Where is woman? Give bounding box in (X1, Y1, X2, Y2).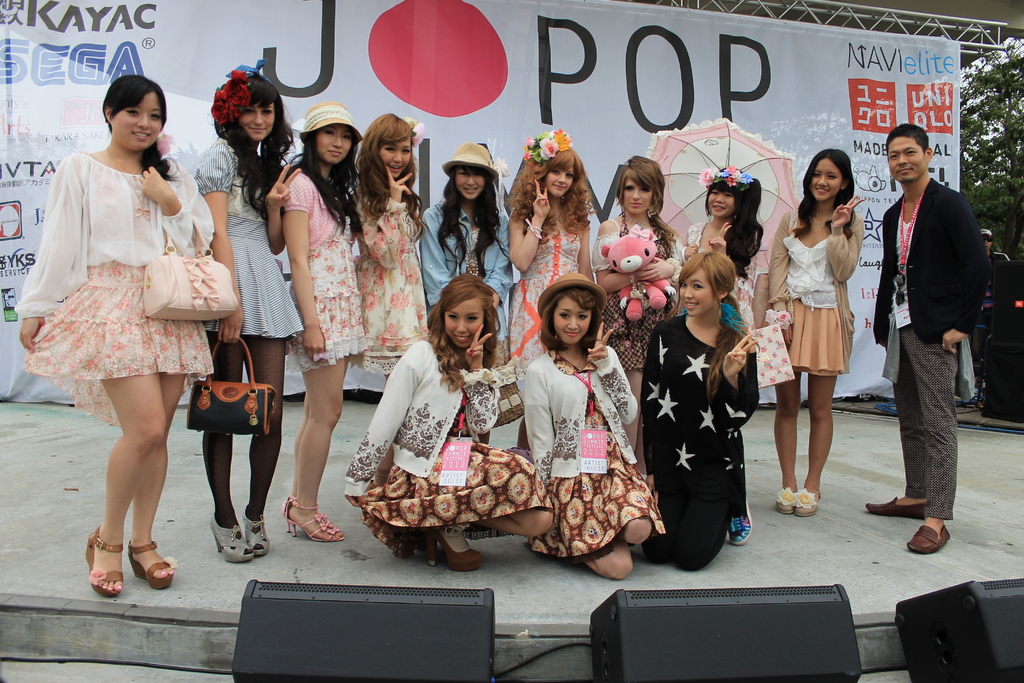
(18, 74, 213, 598).
